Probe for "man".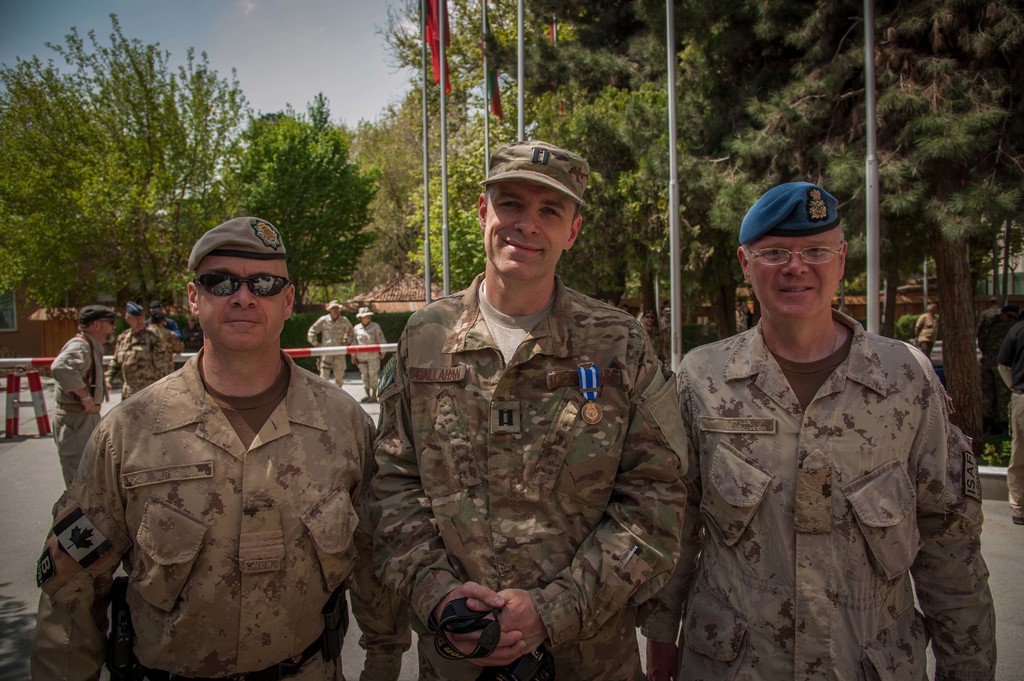
Probe result: 353,303,387,398.
